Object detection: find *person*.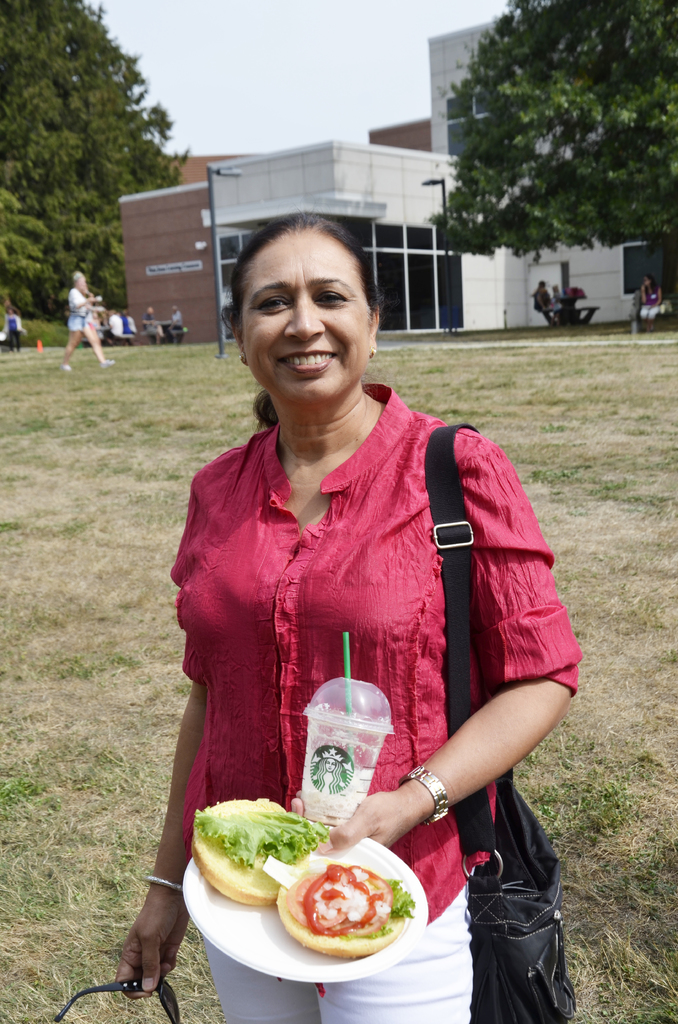
bbox=[61, 274, 122, 371].
